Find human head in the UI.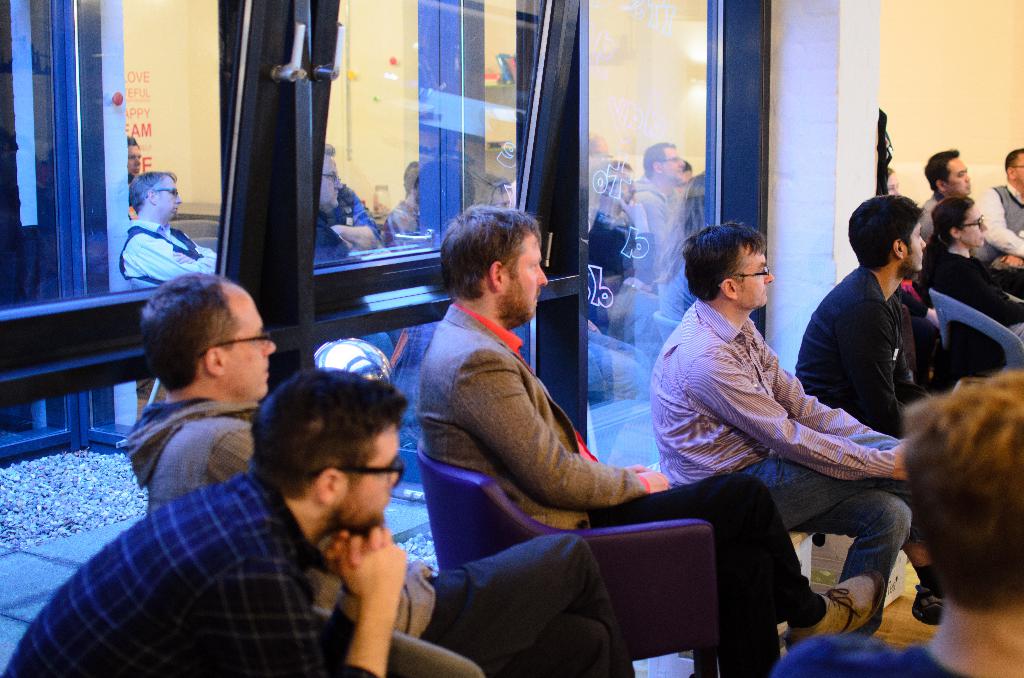
UI element at (x1=590, y1=160, x2=635, y2=210).
